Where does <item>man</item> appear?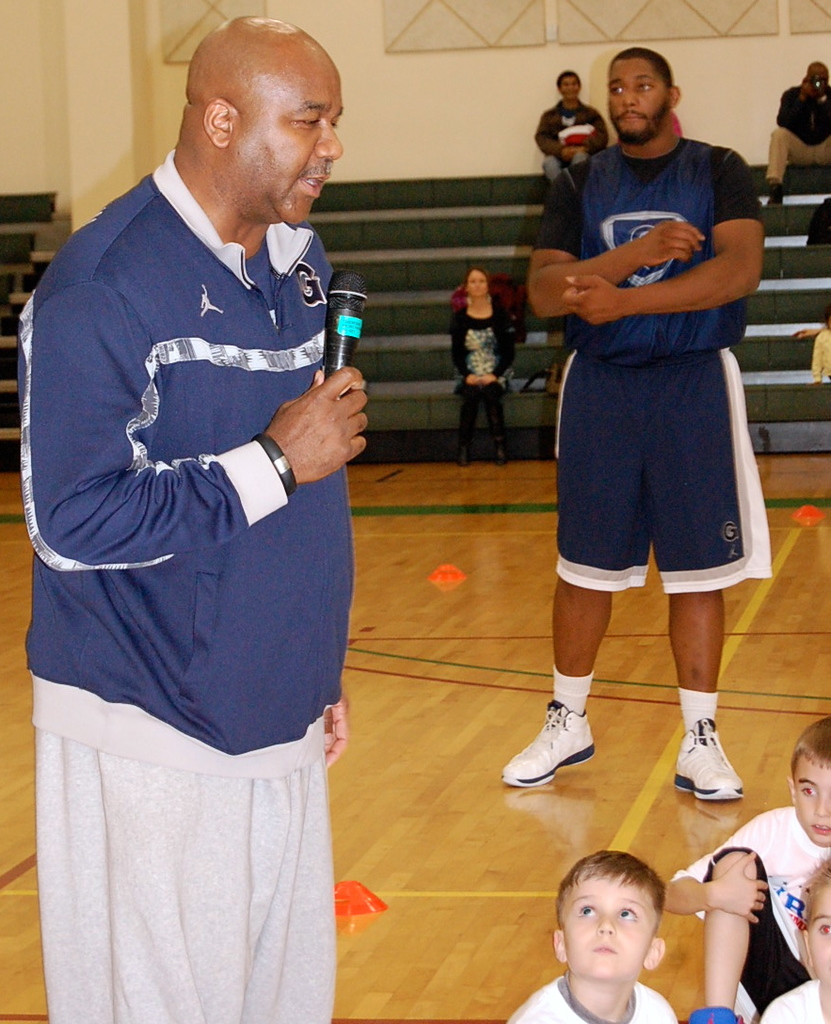
Appears at left=534, top=67, right=606, bottom=193.
